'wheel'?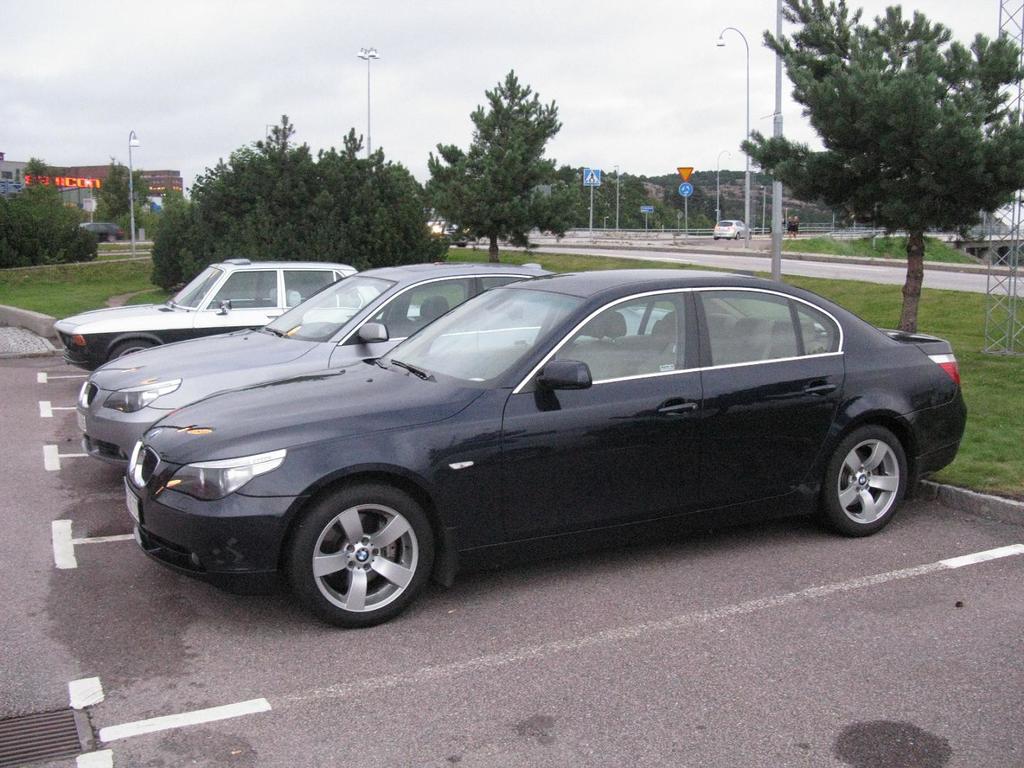
(825,425,911,540)
